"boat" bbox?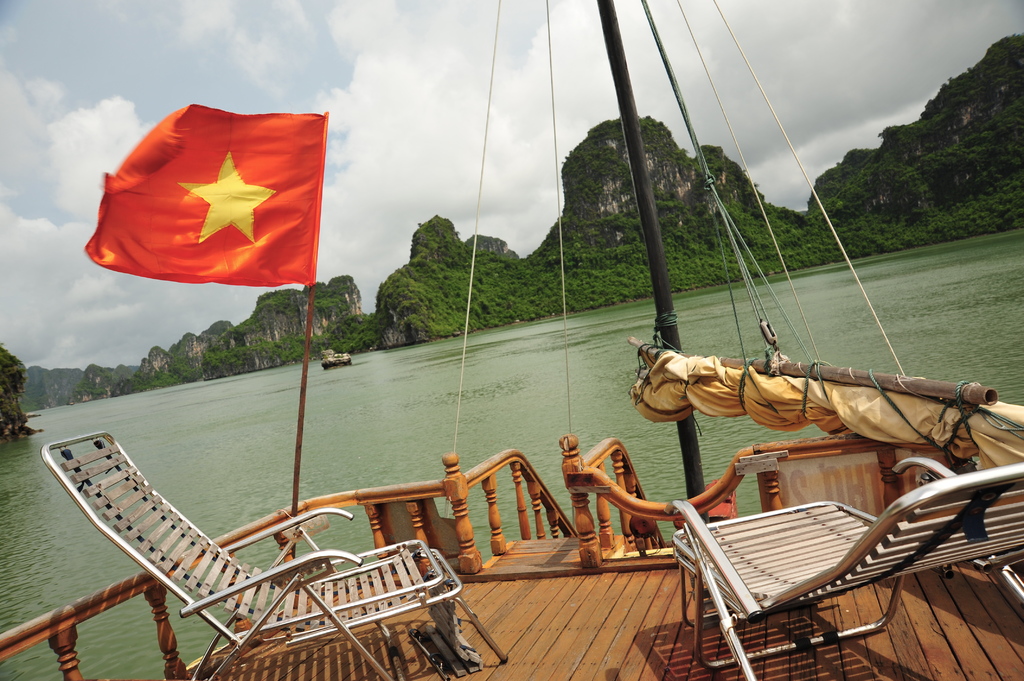
<bbox>317, 349, 352, 369</bbox>
